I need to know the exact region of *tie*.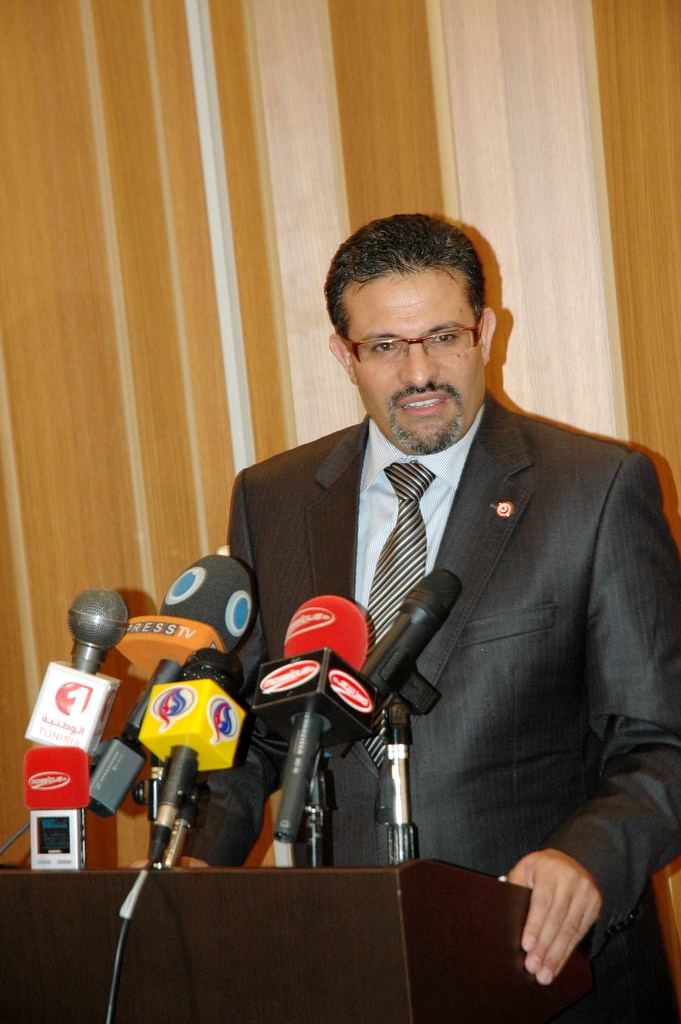
Region: <box>358,463,435,760</box>.
